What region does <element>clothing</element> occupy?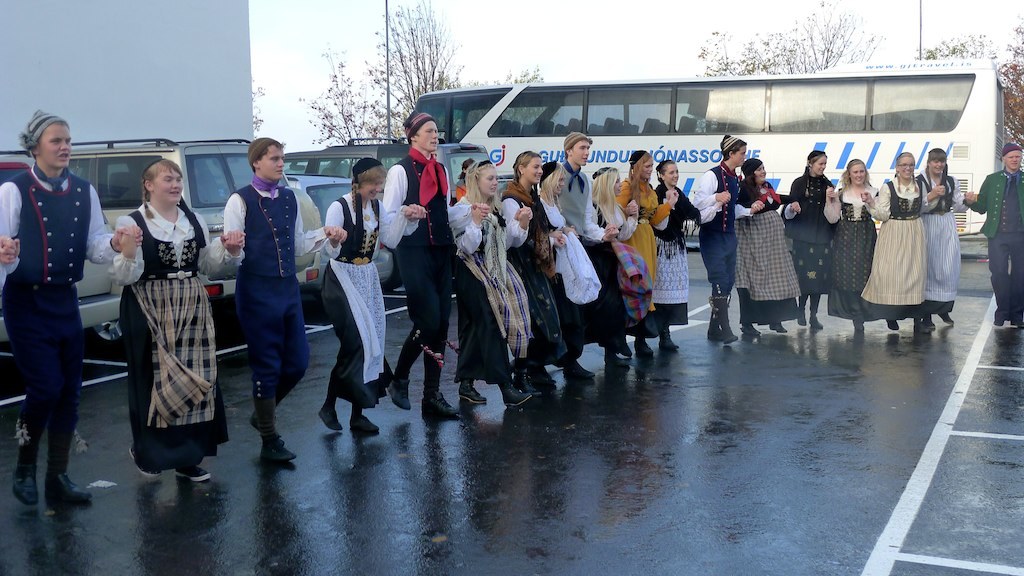
{"x1": 382, "y1": 145, "x2": 477, "y2": 387}.
